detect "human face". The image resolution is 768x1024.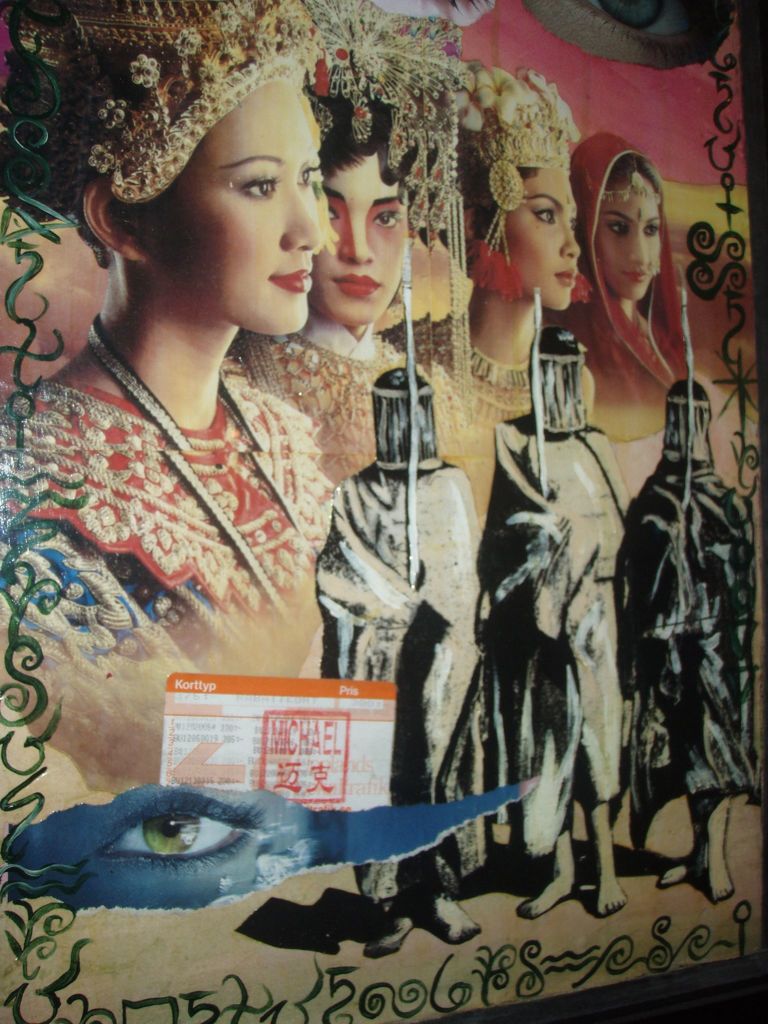
BBox(133, 72, 337, 336).
